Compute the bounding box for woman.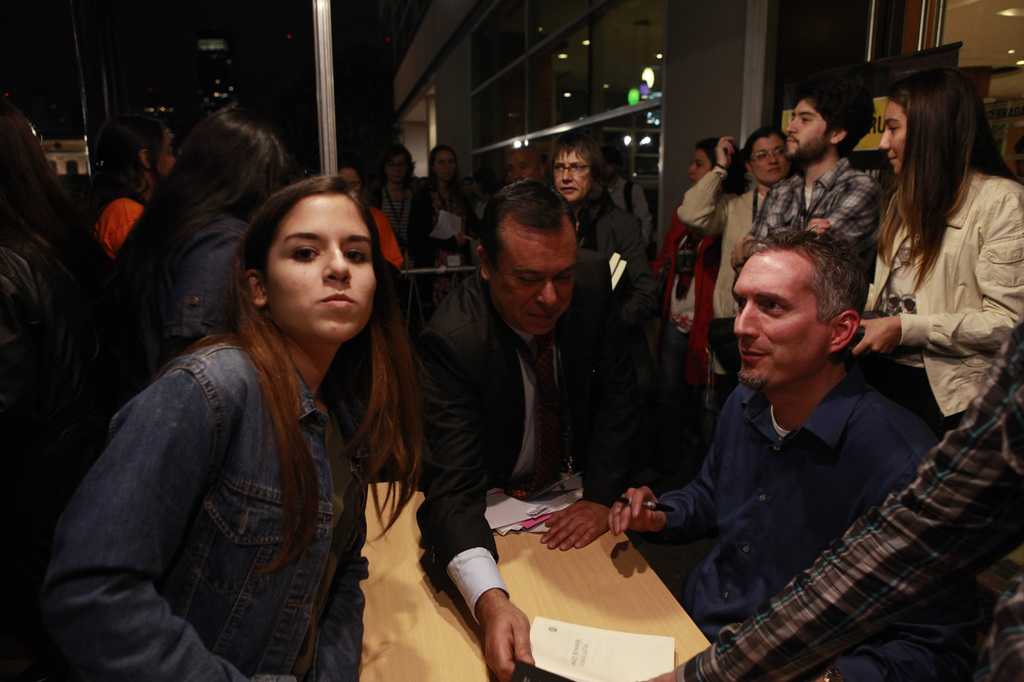
(x1=673, y1=125, x2=792, y2=383).
